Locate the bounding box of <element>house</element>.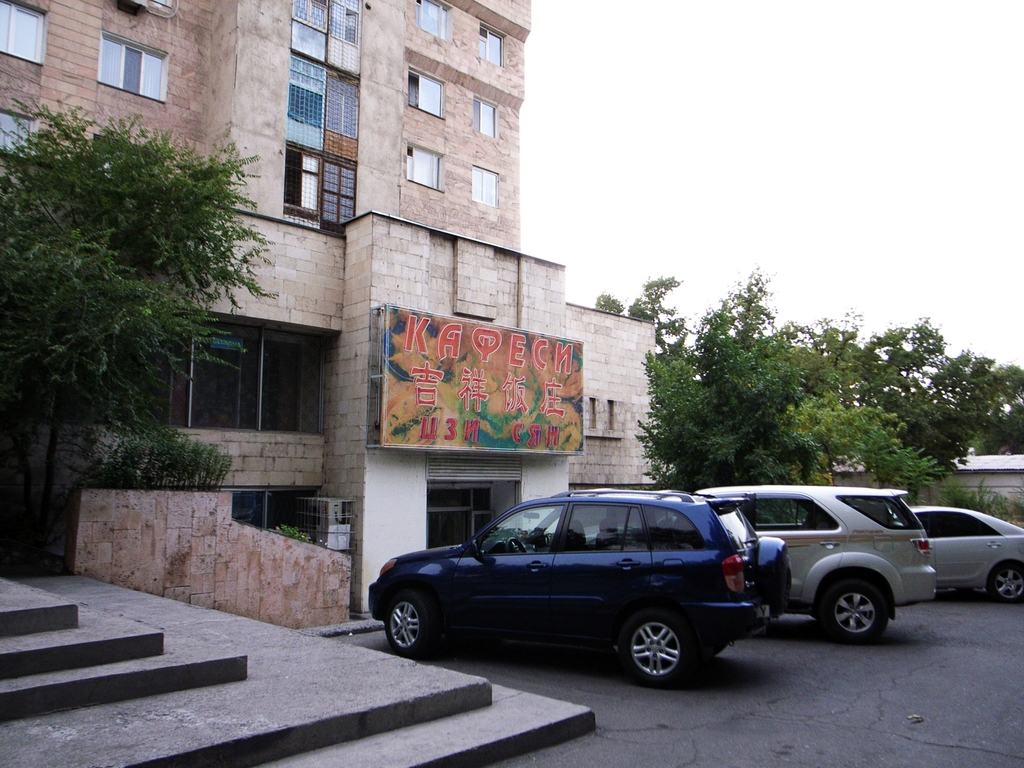
Bounding box: [0, 0, 659, 631].
